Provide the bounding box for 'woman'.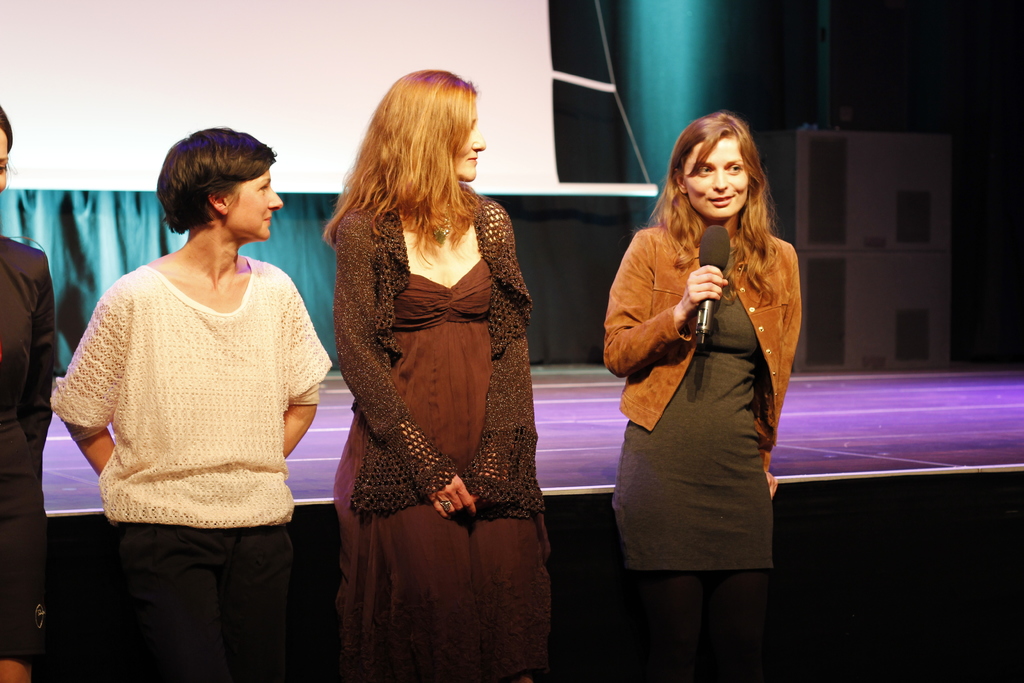
box=[327, 67, 550, 682].
